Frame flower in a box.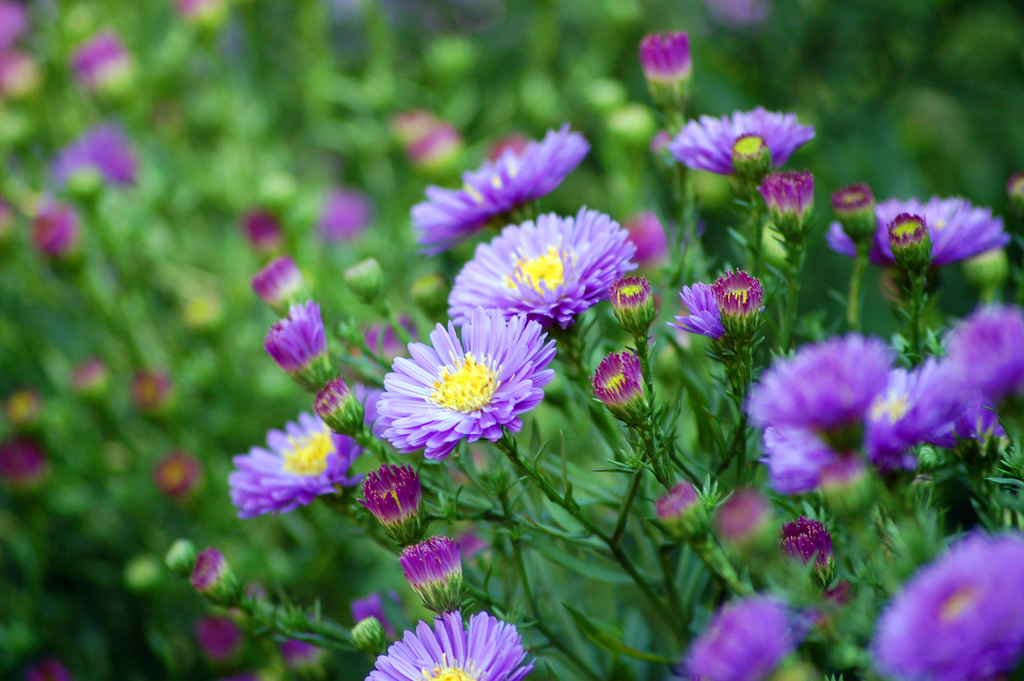
(x1=412, y1=272, x2=447, y2=322).
